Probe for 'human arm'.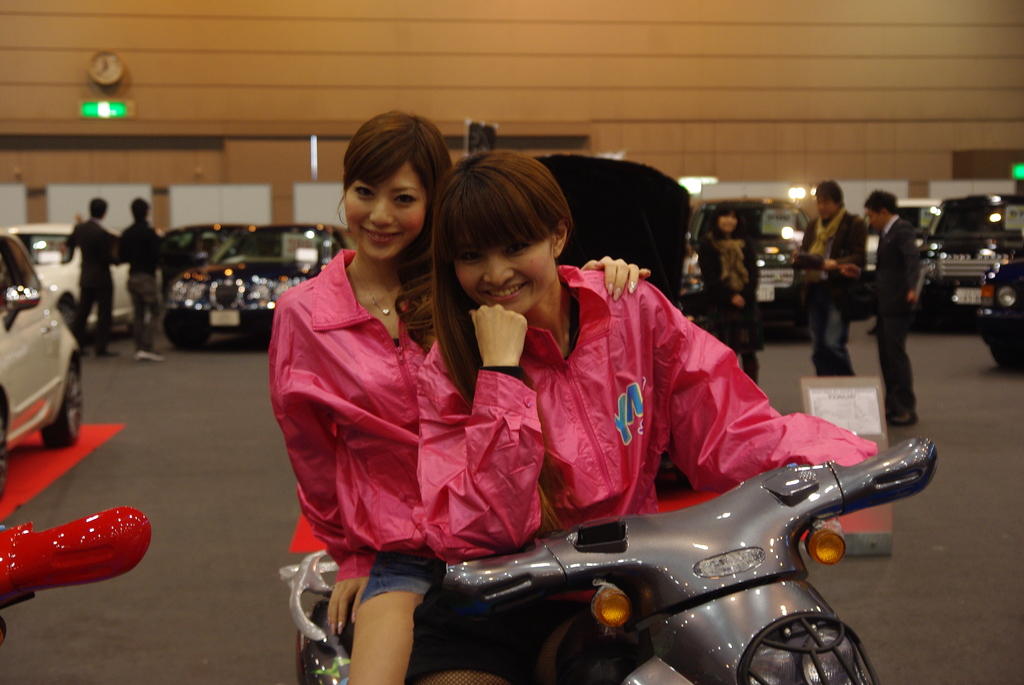
Probe result: 698,236,757,311.
